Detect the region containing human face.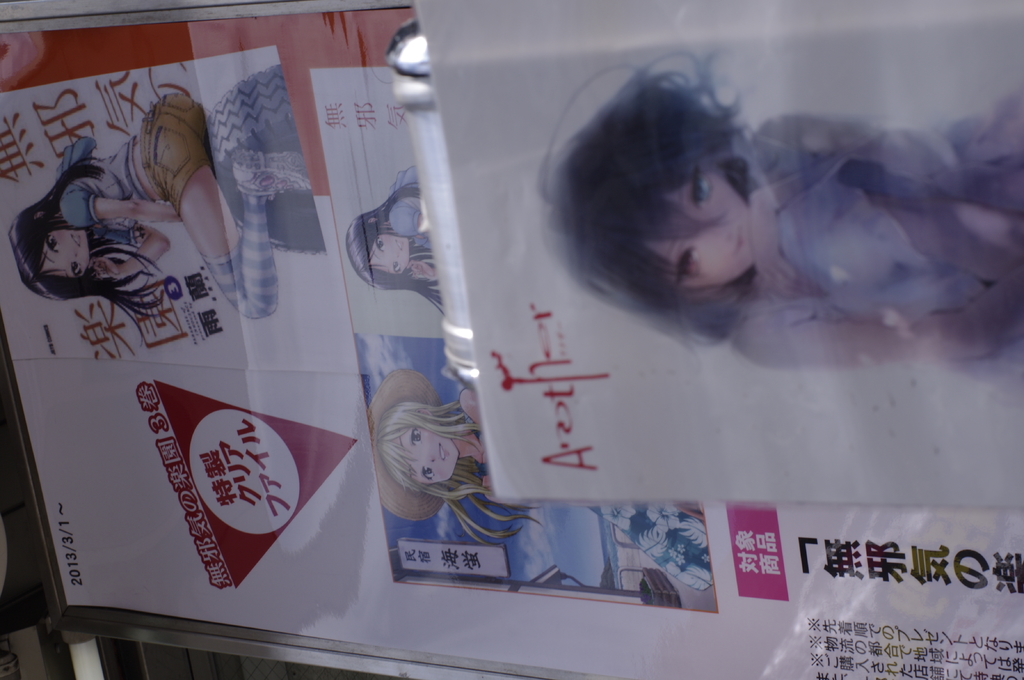
644:169:751:287.
